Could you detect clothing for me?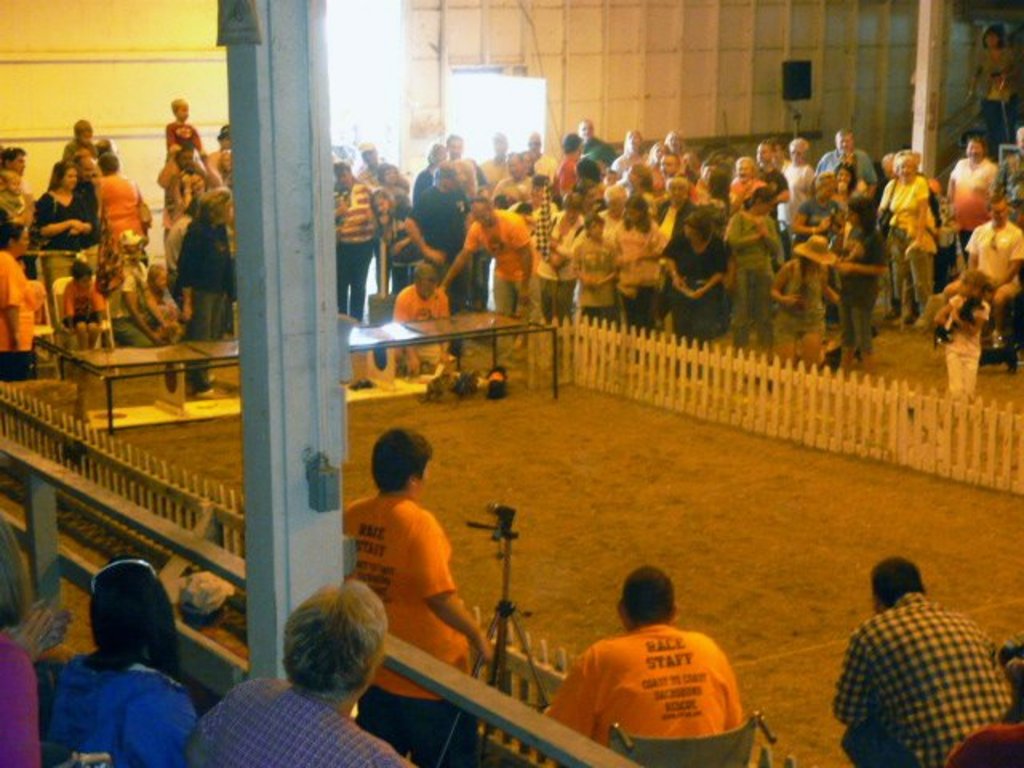
Detection result: 725:206:781:360.
